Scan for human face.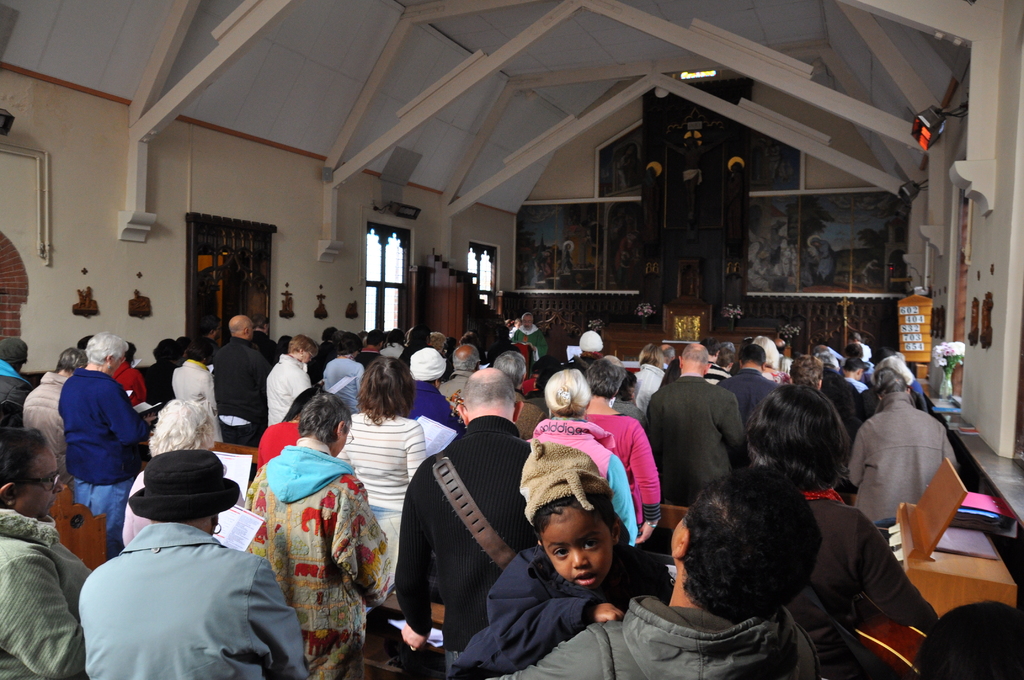
Scan result: 541:517:611:590.
